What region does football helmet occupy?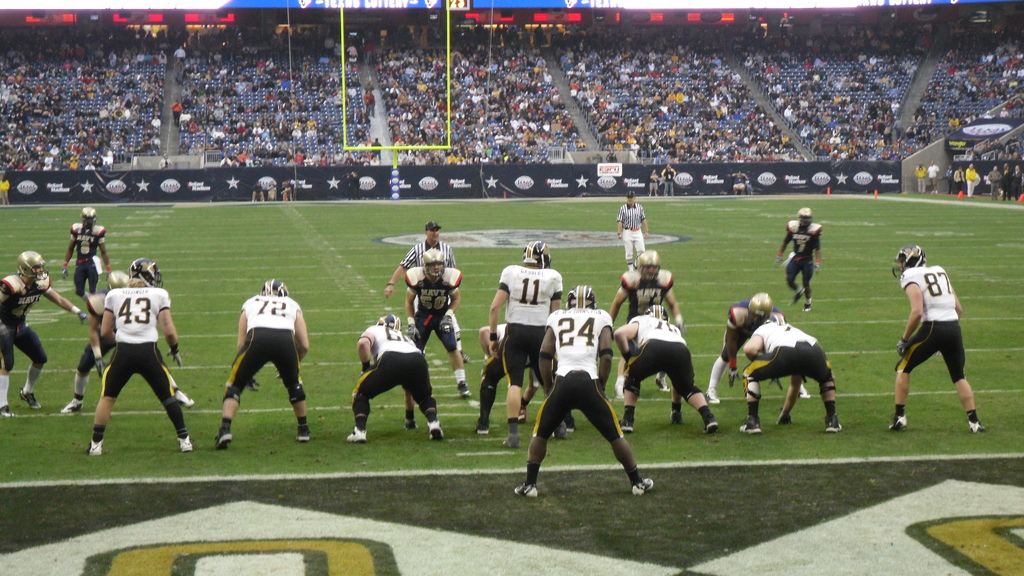
261,278,291,297.
